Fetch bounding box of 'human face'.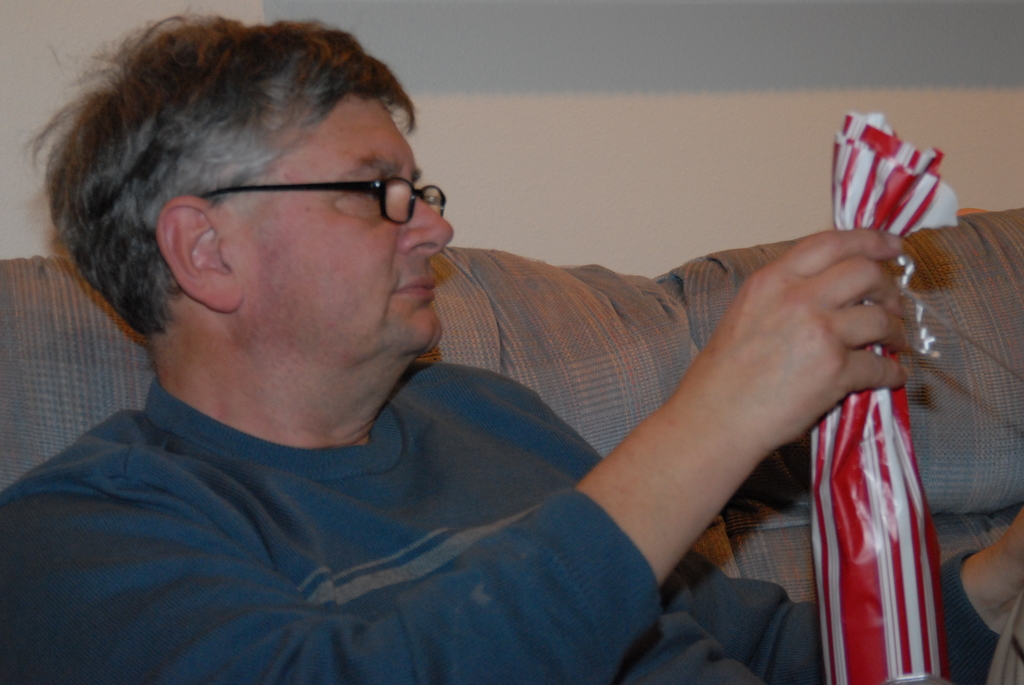
Bbox: locate(234, 92, 451, 383).
